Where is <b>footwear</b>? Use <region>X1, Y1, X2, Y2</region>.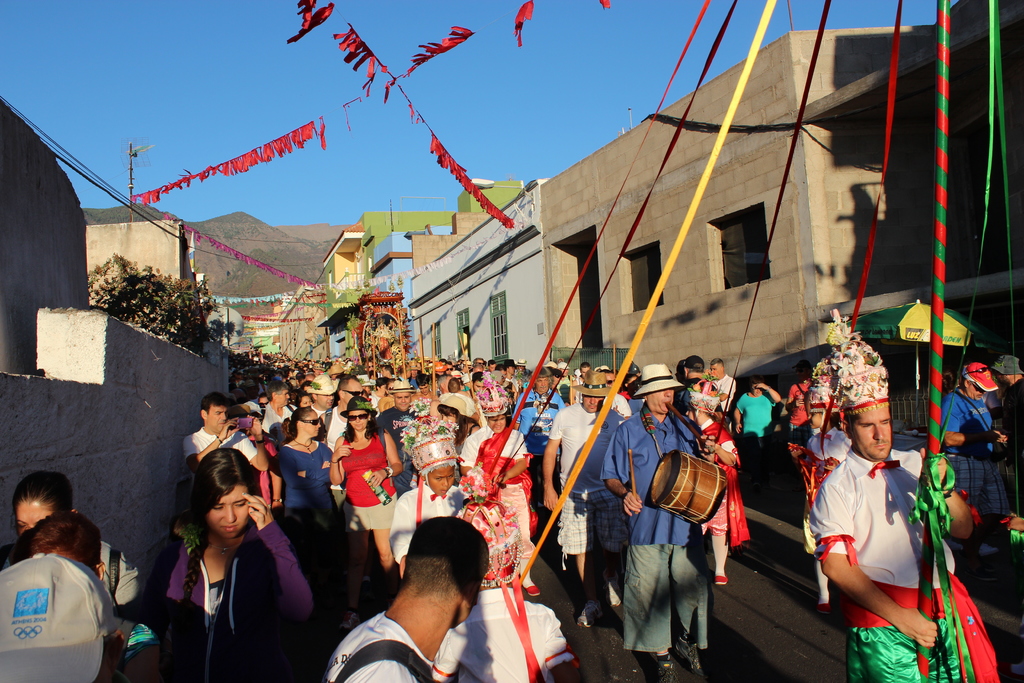
<region>576, 600, 605, 625</region>.
